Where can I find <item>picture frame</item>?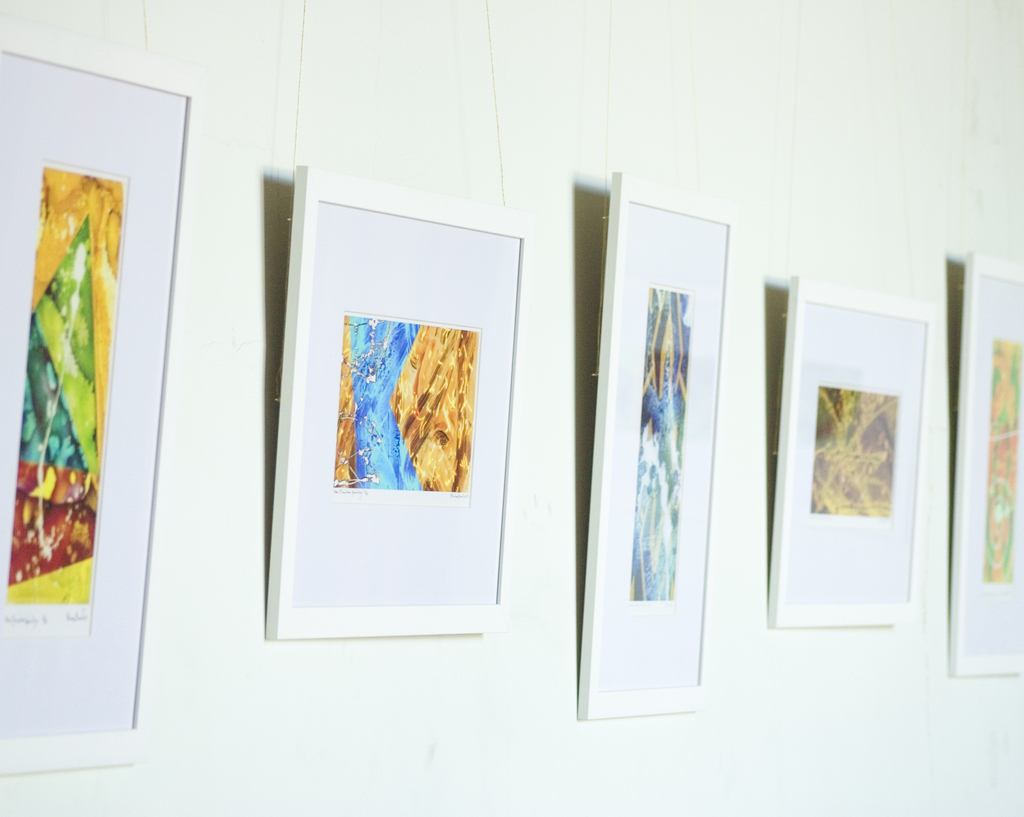
You can find it at 262:165:542:641.
